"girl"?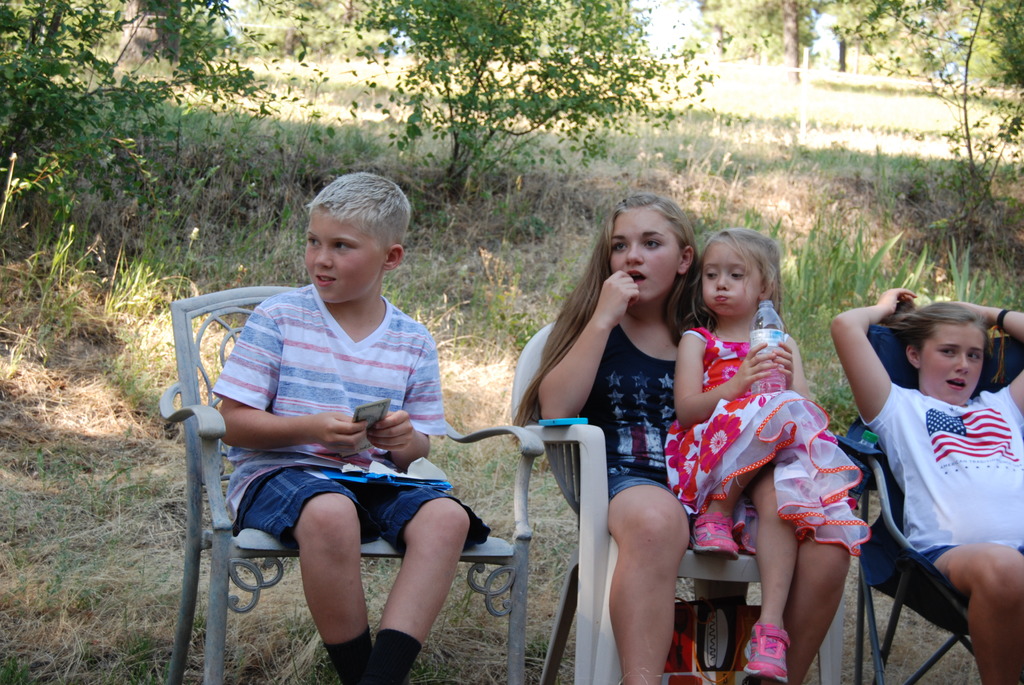
crop(832, 291, 1023, 684)
